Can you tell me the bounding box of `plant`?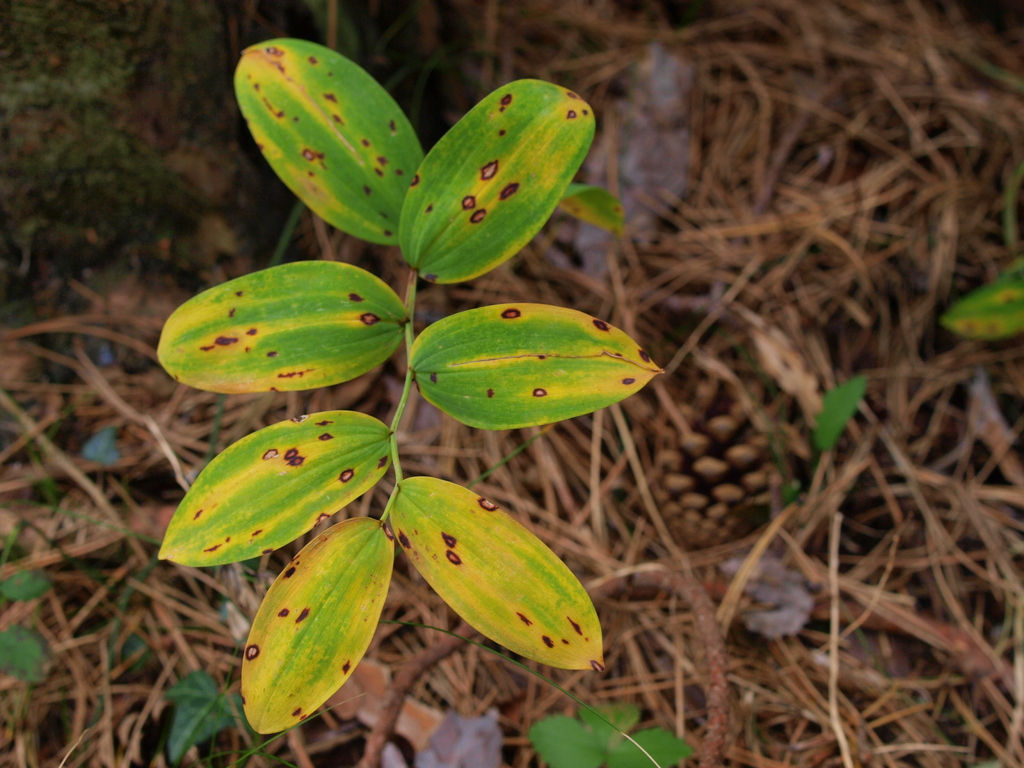
bbox(783, 367, 868, 505).
